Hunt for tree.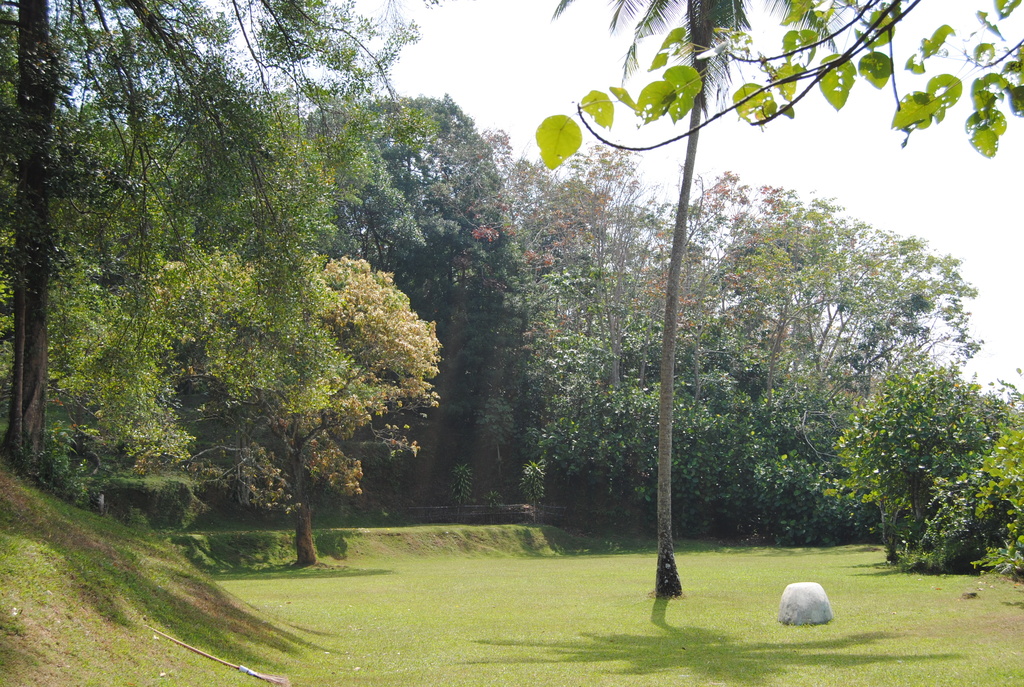
Hunted down at pyautogui.locateOnScreen(808, 347, 1023, 582).
